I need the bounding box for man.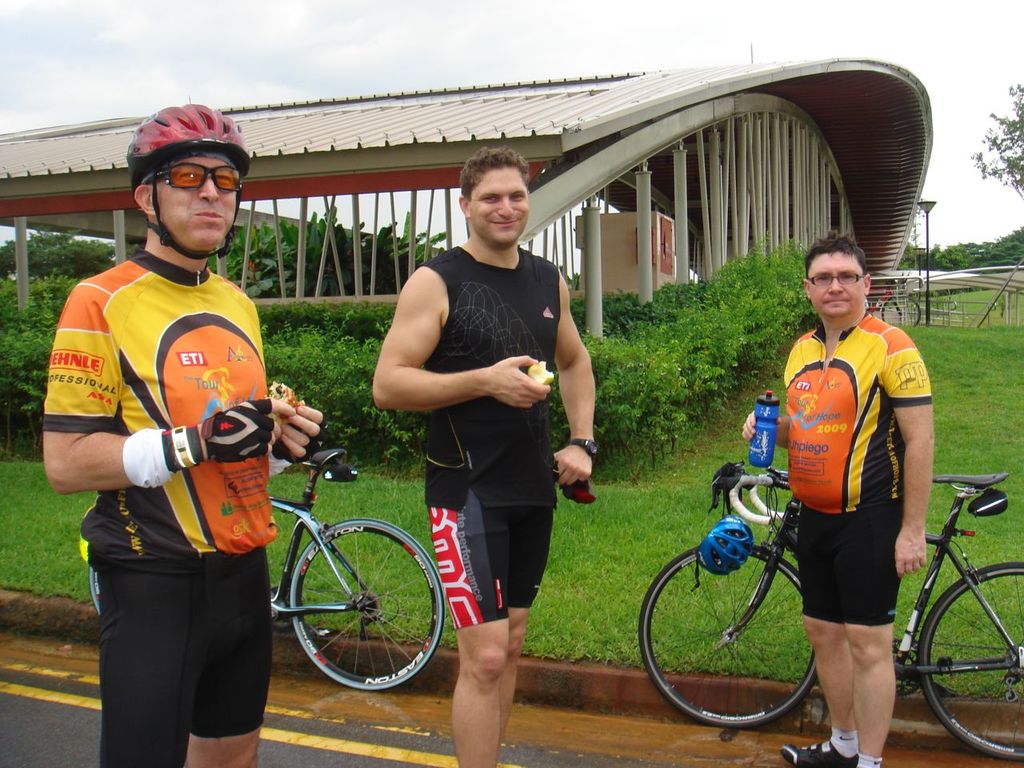
Here it is: l=739, t=230, r=934, b=767.
